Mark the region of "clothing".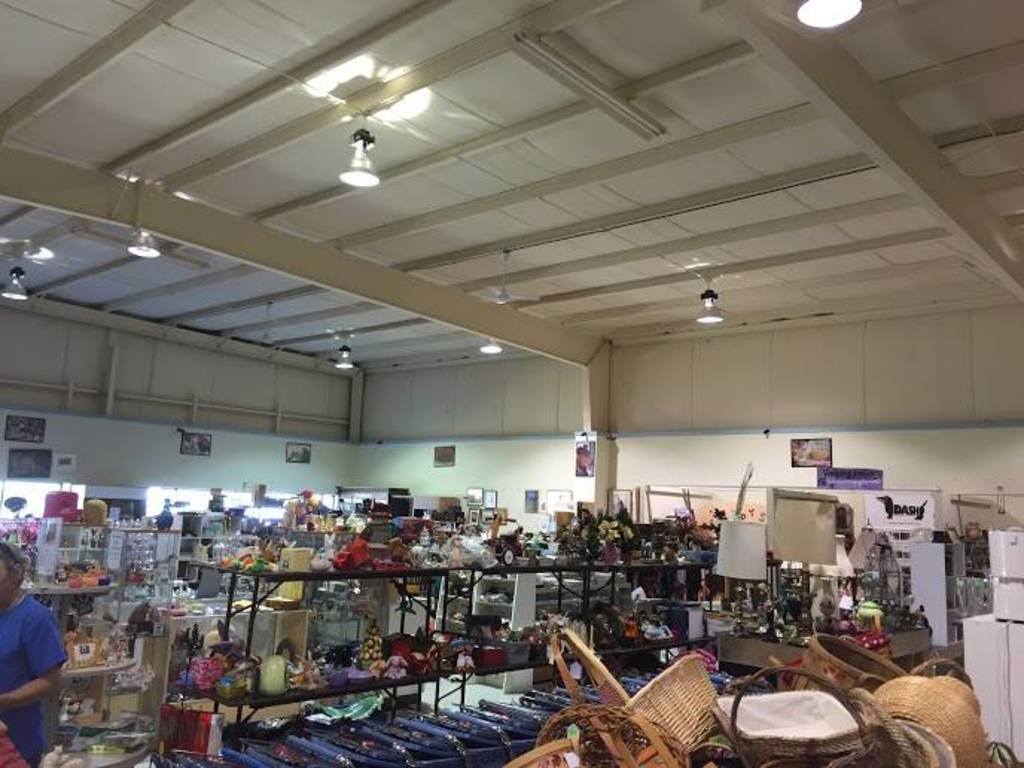
Region: l=0, t=591, r=57, b=734.
